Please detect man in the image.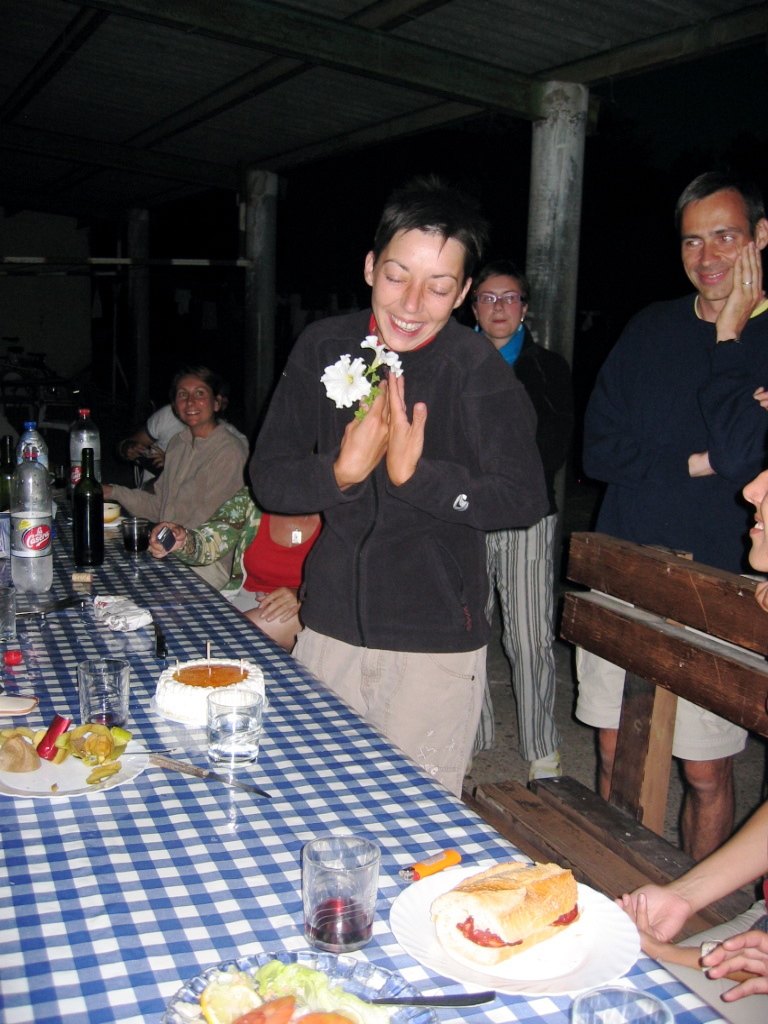
Rect(469, 237, 576, 769).
